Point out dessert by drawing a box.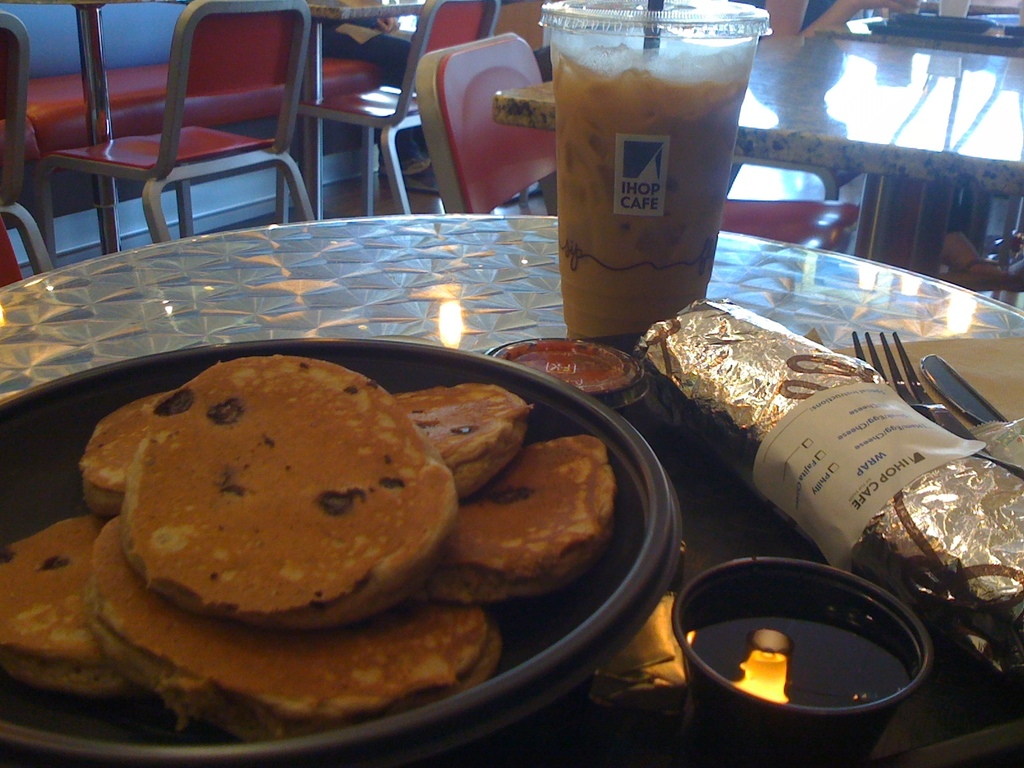
<bbox>89, 513, 520, 741</bbox>.
